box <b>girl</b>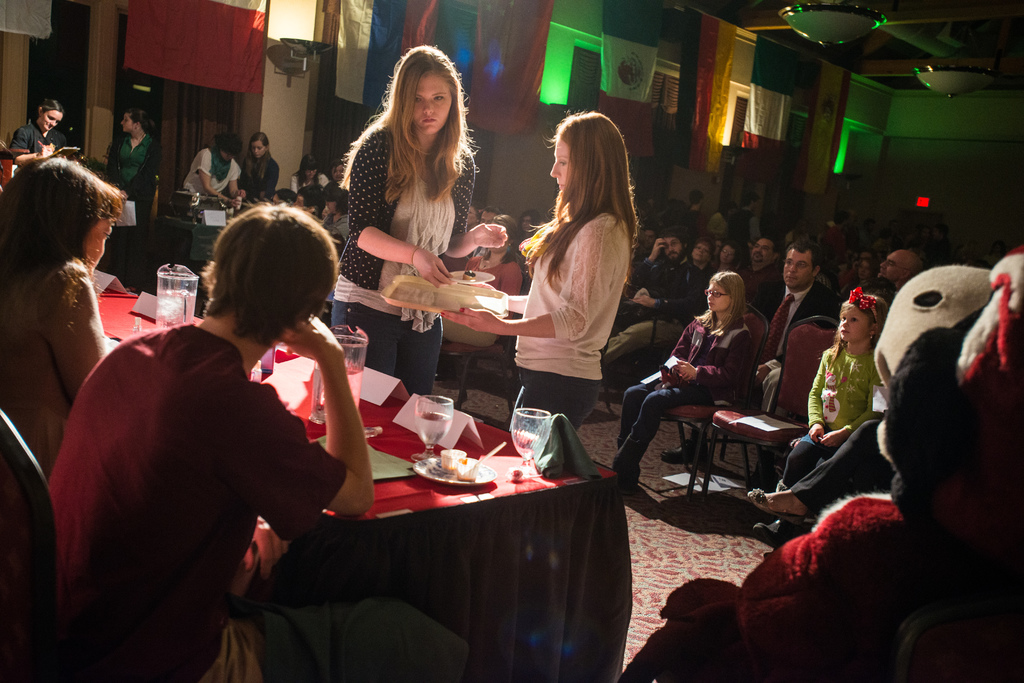
(329,42,509,399)
